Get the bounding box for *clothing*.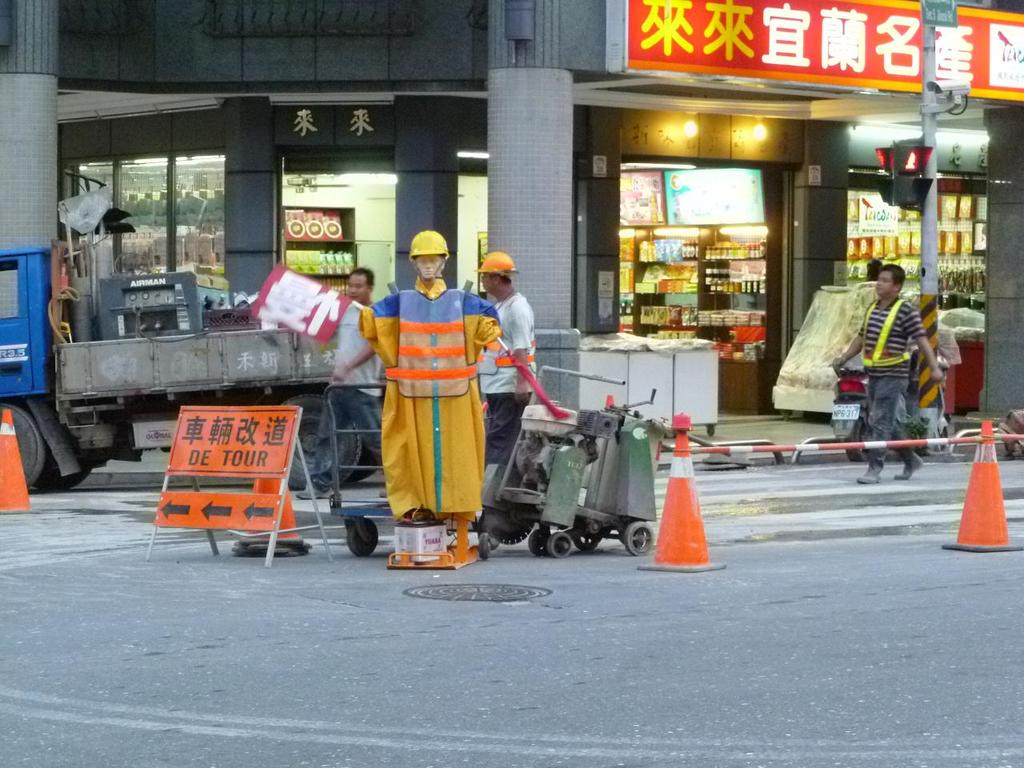
box=[361, 243, 508, 551].
